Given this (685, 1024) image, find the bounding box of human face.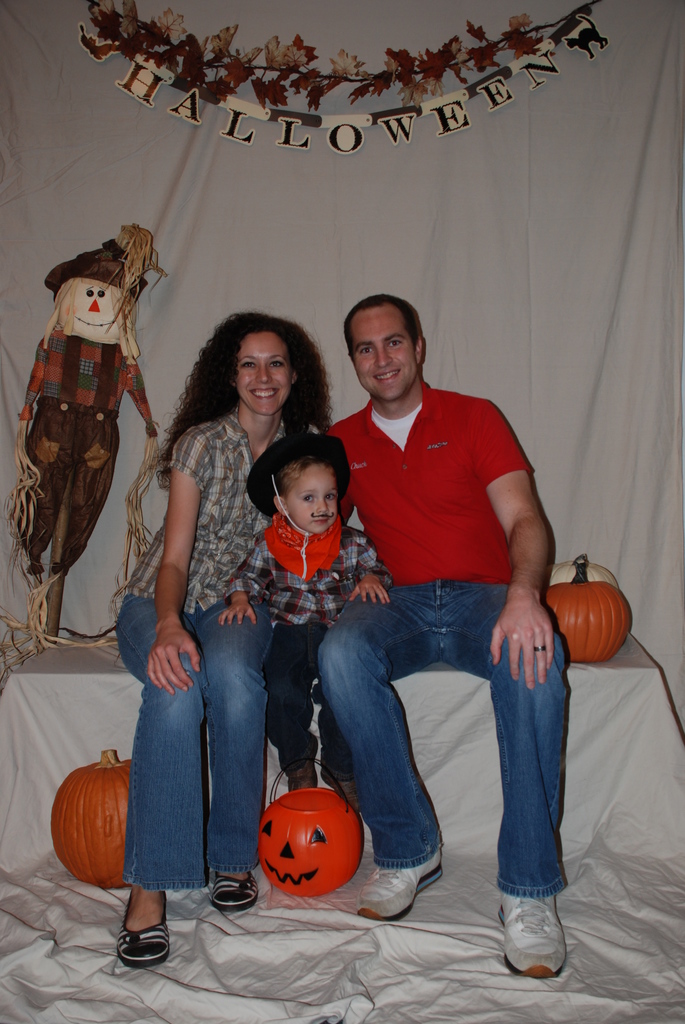
<box>351,305,418,404</box>.
